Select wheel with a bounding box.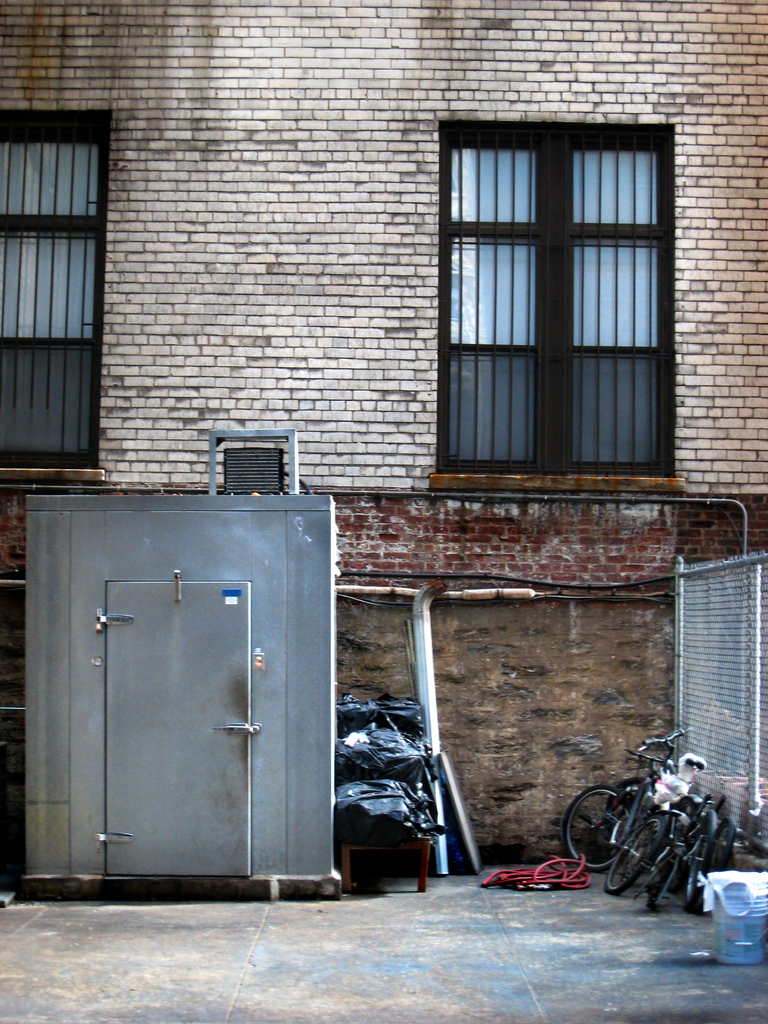
x1=688 y1=815 x2=714 y2=911.
